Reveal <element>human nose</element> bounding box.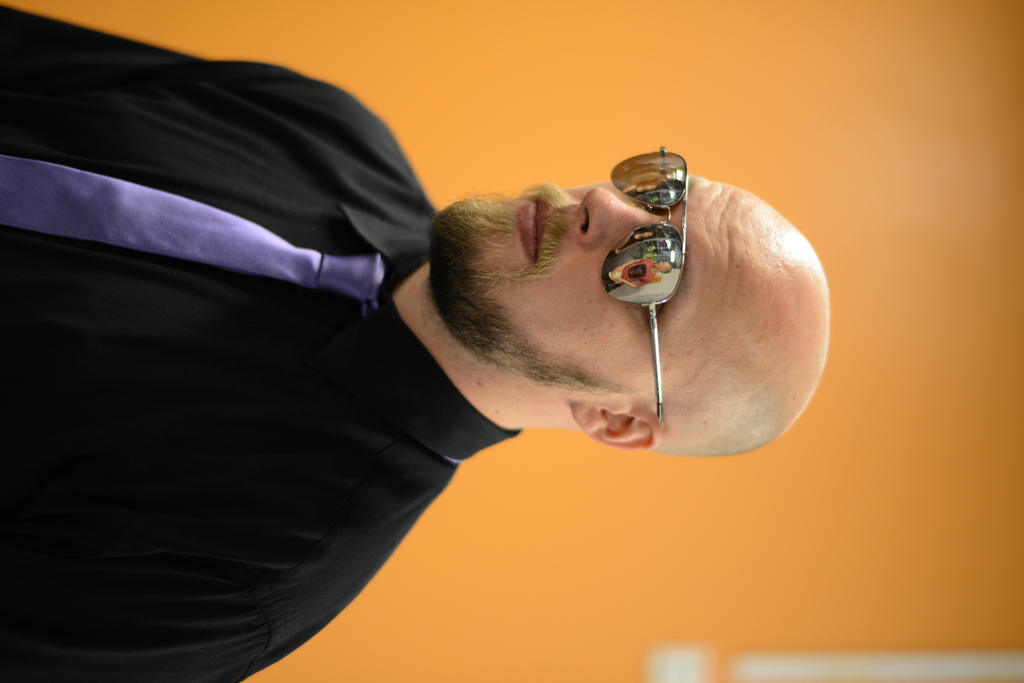
Revealed: box(573, 180, 675, 254).
